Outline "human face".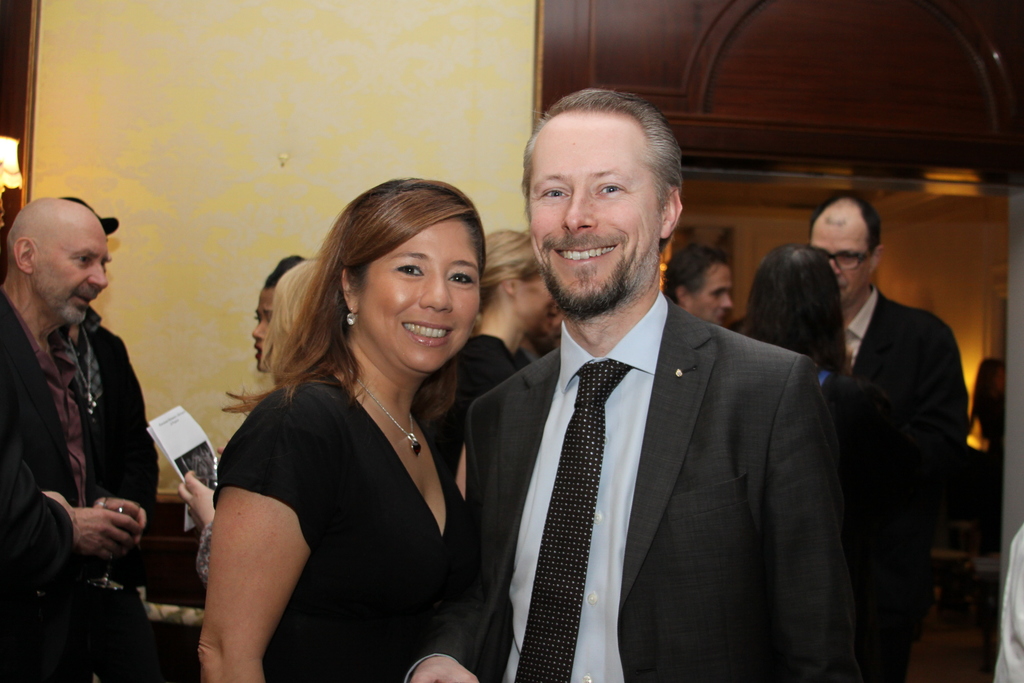
Outline: box=[249, 286, 276, 368].
